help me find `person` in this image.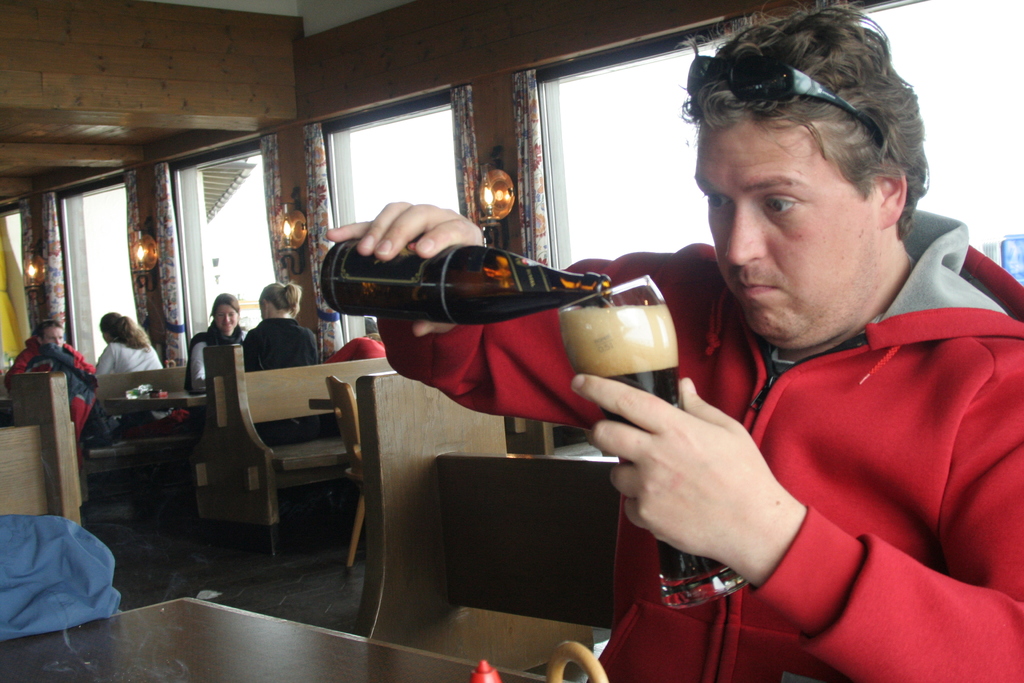
Found it: 96/310/171/444.
